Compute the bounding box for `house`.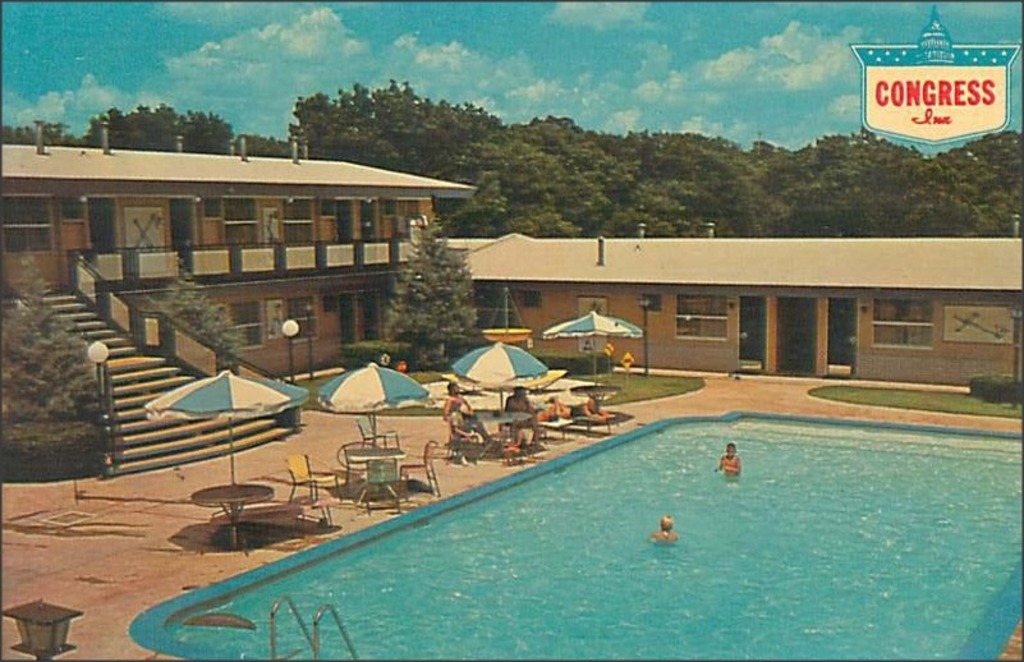
[0, 118, 472, 473].
